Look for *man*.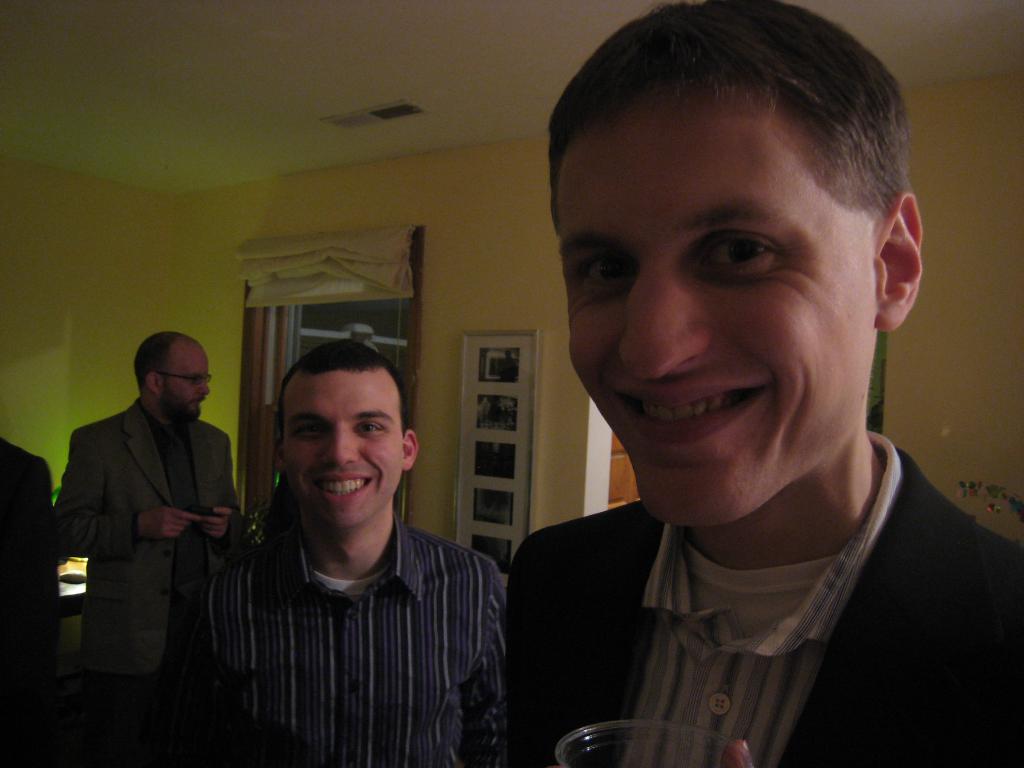
Found: pyautogui.locateOnScreen(508, 0, 1023, 767).
